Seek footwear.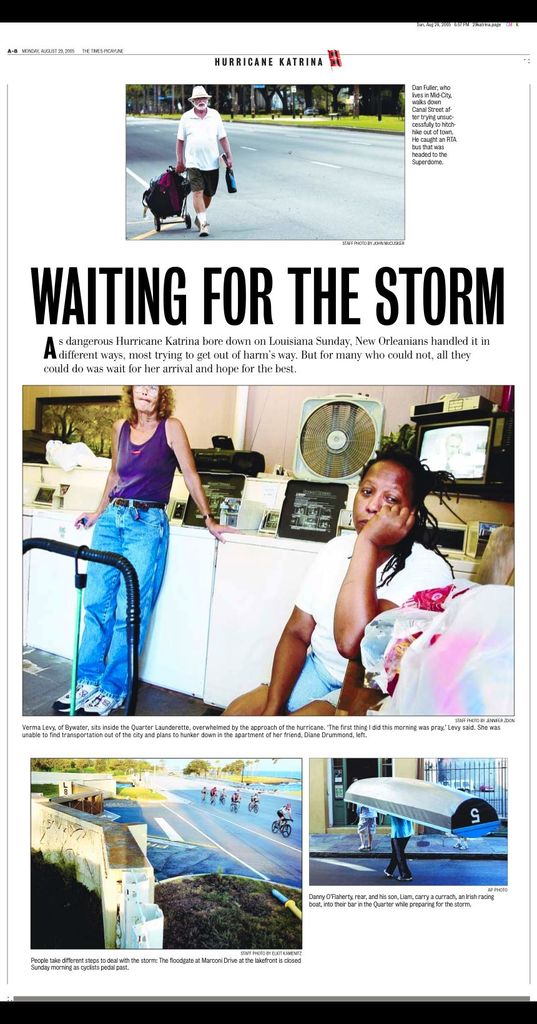
76:689:113:717.
